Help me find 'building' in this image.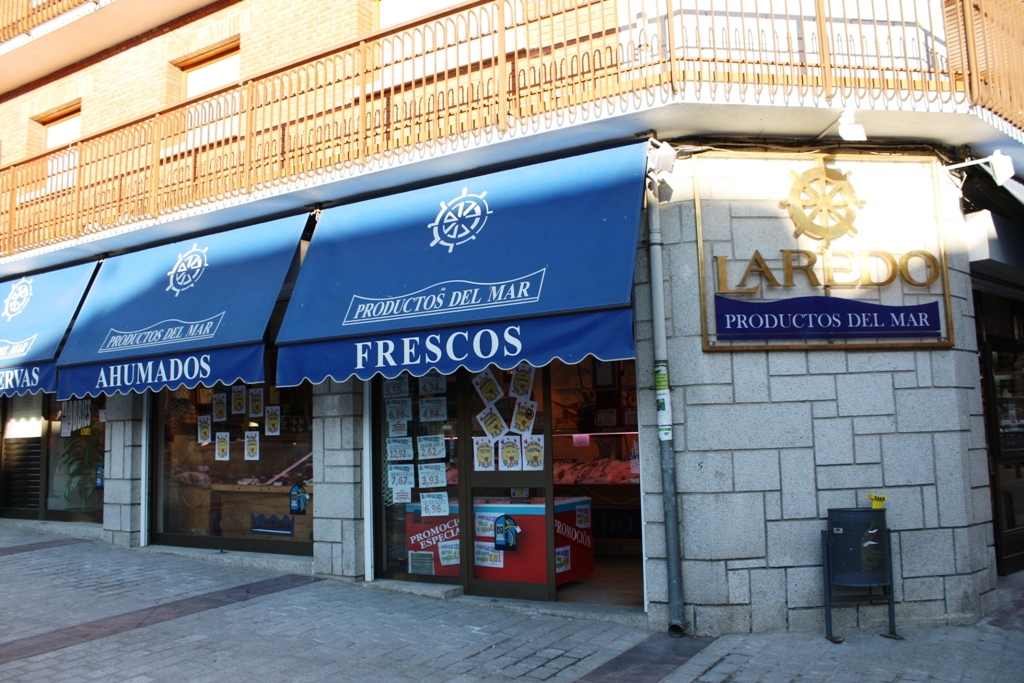
Found it: 0,0,1023,637.
